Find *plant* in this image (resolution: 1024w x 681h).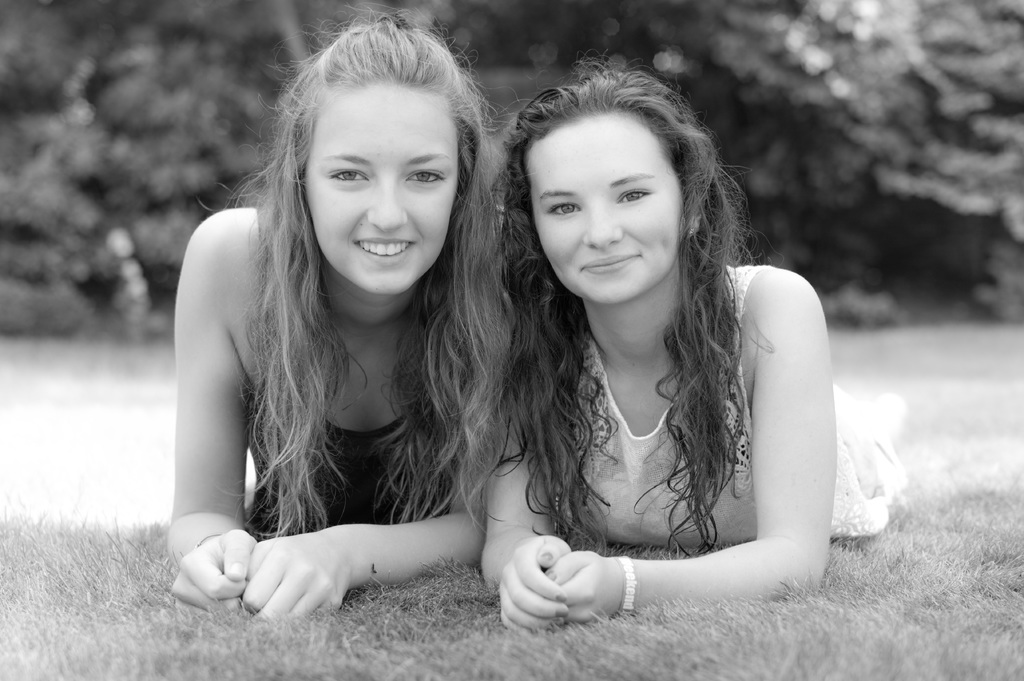
x1=708, y1=0, x2=1023, y2=314.
